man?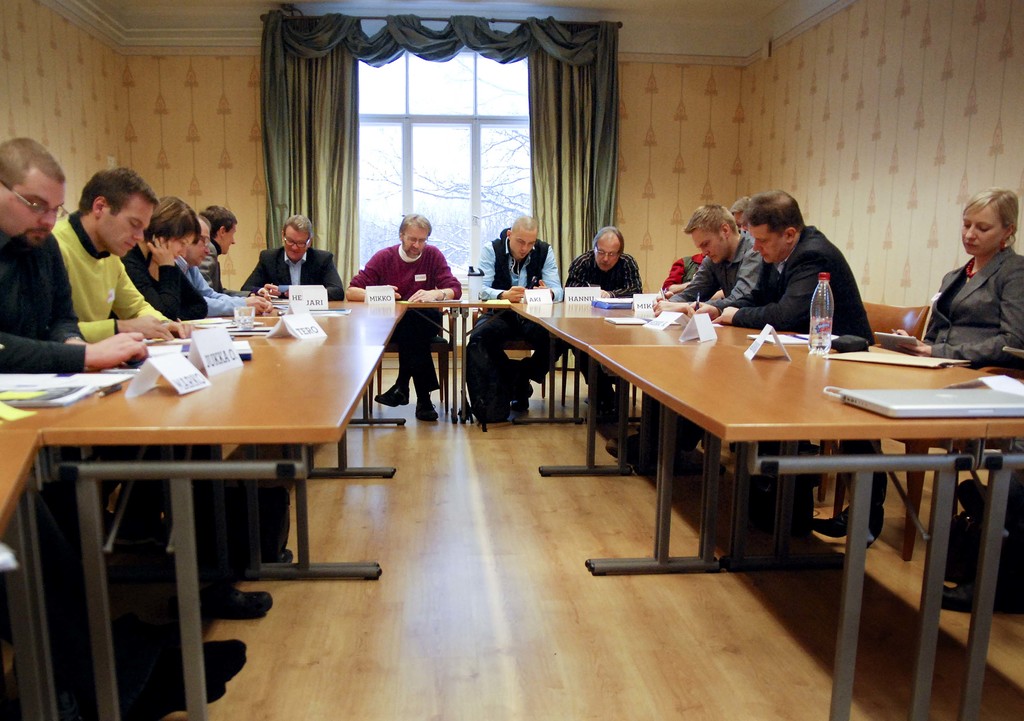
BBox(568, 224, 639, 418)
